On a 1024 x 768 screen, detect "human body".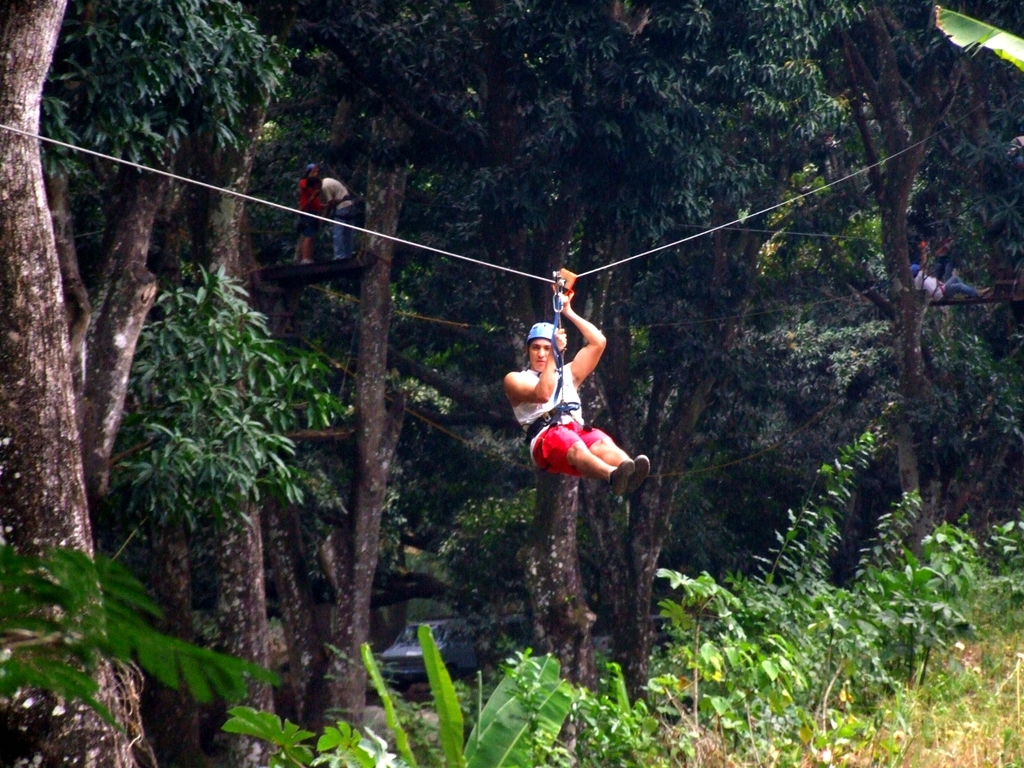
913:273:988:306.
